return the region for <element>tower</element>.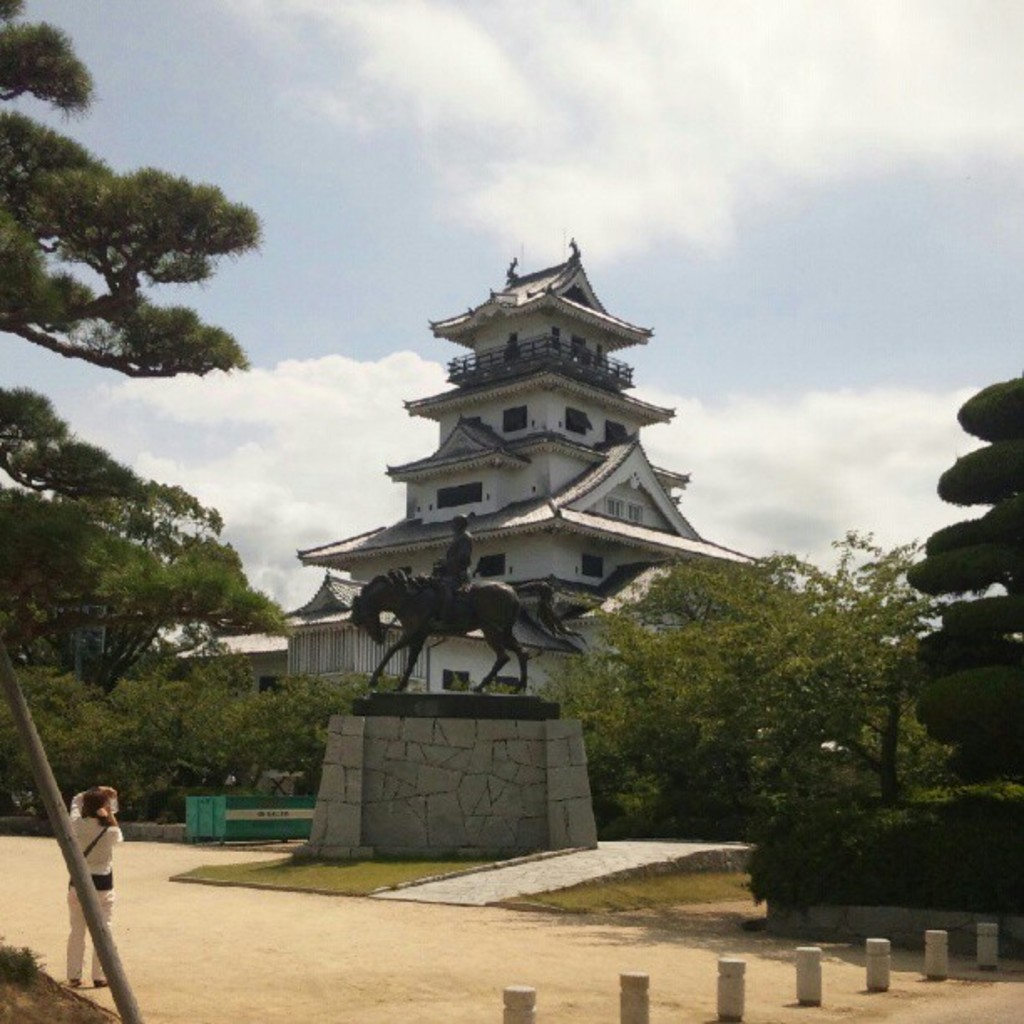
273,236,758,723.
